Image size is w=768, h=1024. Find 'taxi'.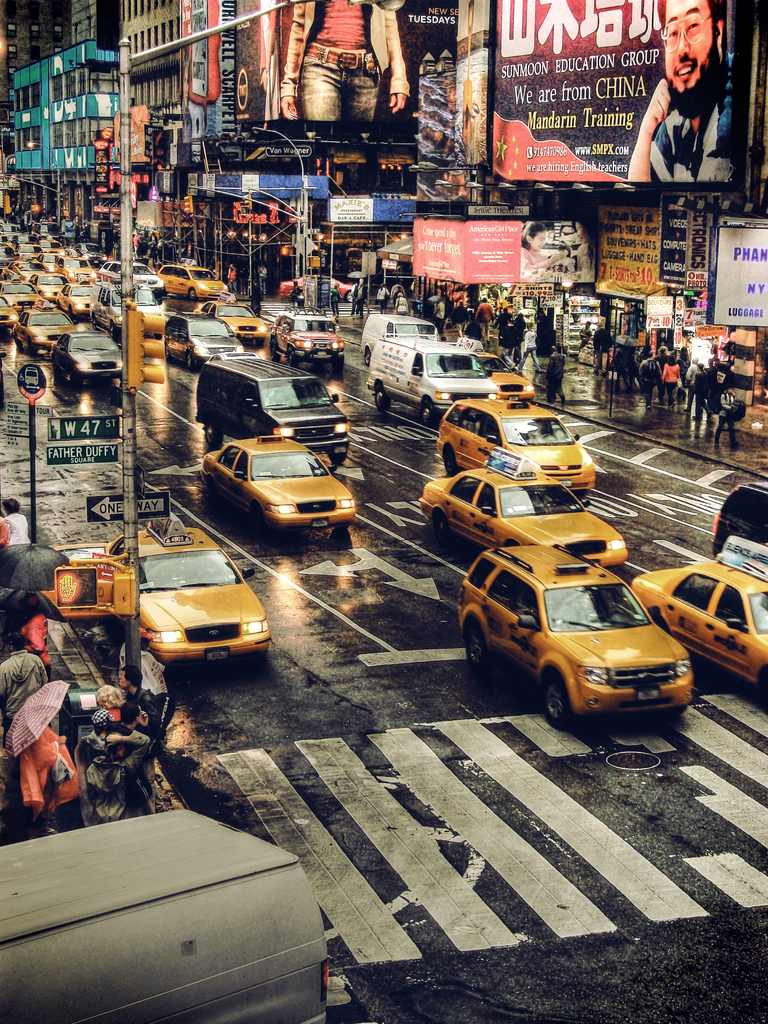
box=[0, 294, 22, 336].
